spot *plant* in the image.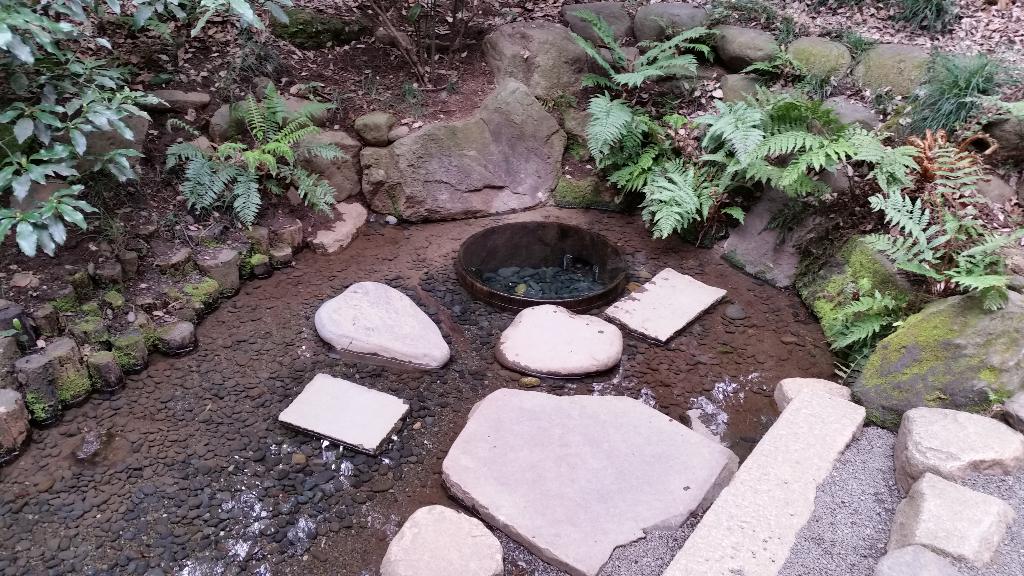
*plant* found at bbox=(678, 67, 892, 192).
